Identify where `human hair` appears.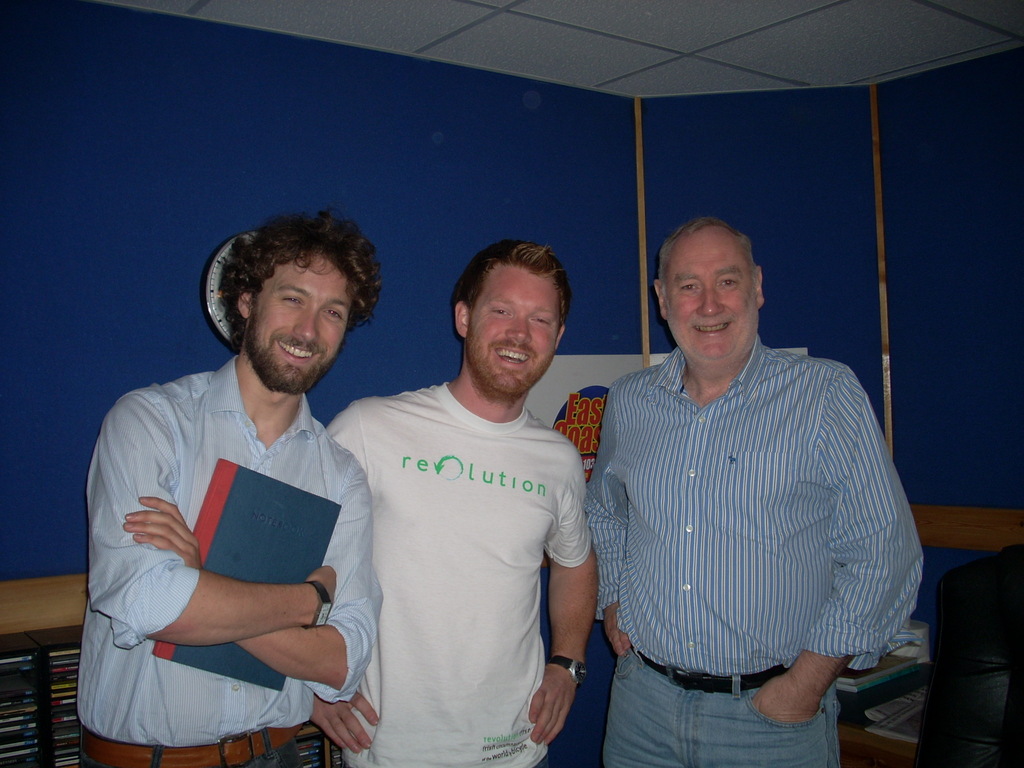
Appears at [463,242,575,326].
